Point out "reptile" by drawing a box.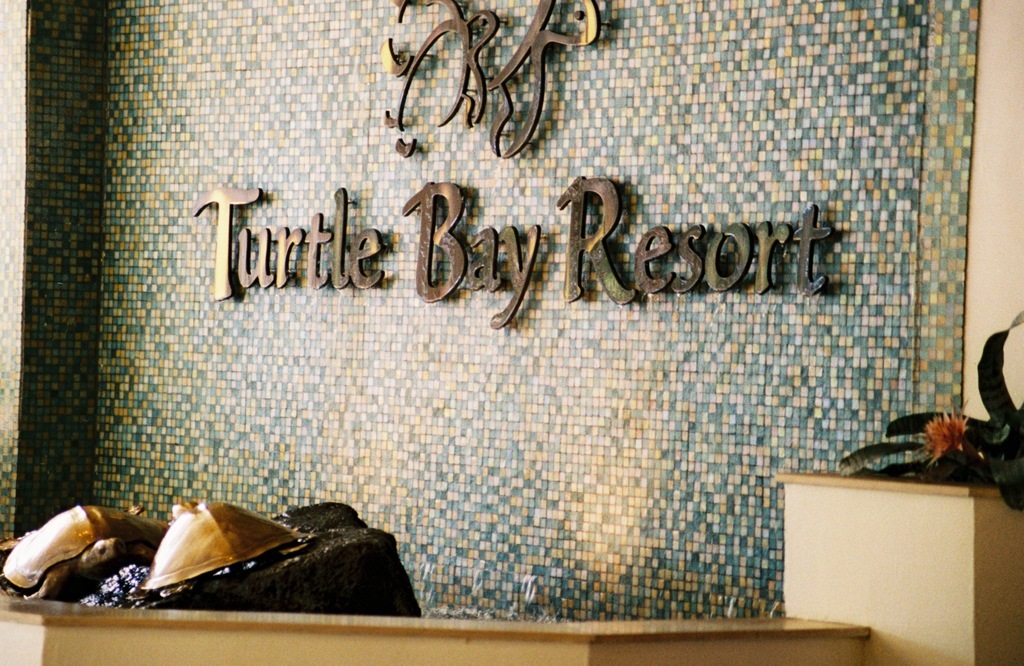
(x1=135, y1=495, x2=315, y2=598).
